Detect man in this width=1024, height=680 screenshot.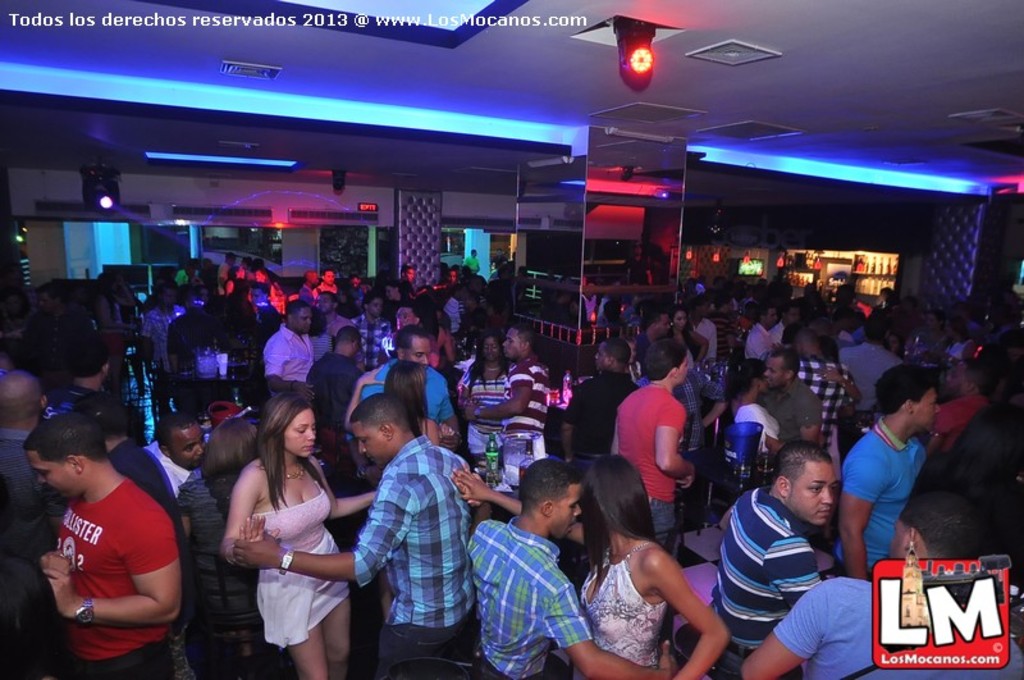
Detection: Rect(346, 323, 466, 446).
